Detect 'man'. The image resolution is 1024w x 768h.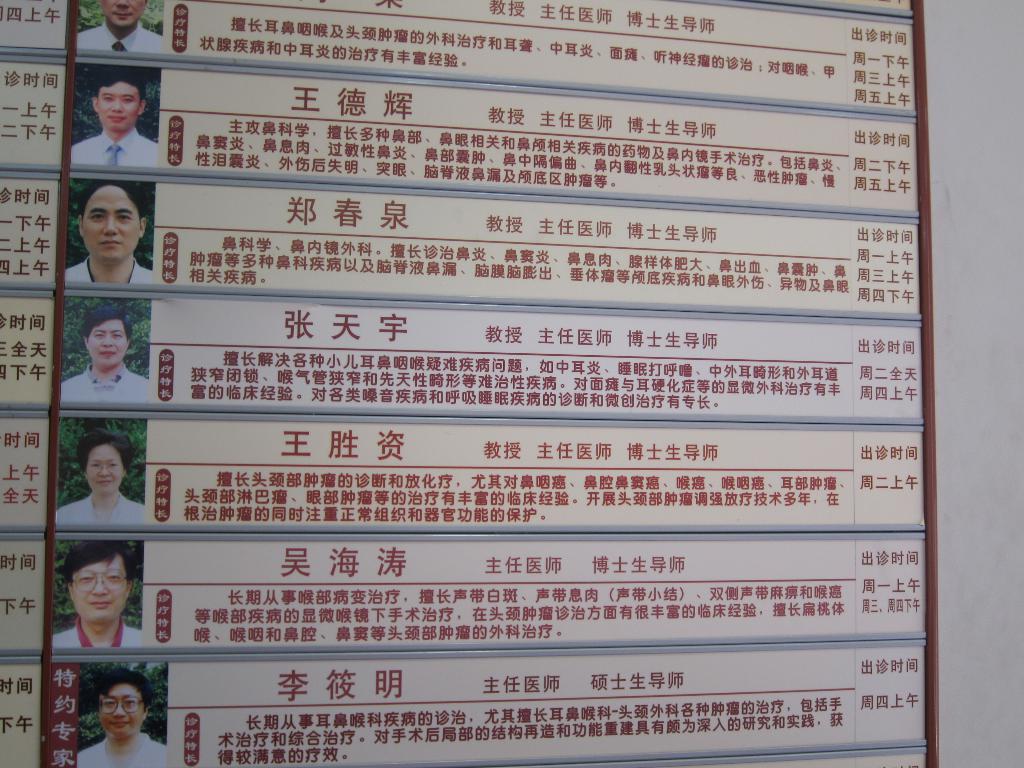
<region>72, 671, 165, 767</region>.
